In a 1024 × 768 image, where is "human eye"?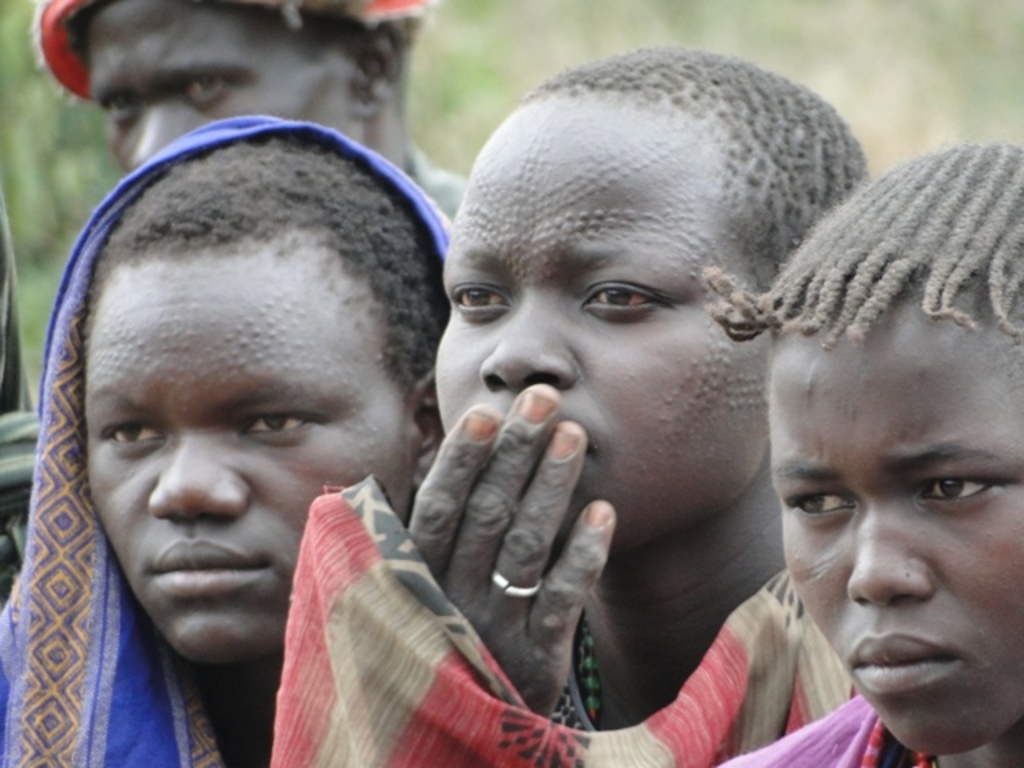
BBox(912, 470, 1021, 517).
